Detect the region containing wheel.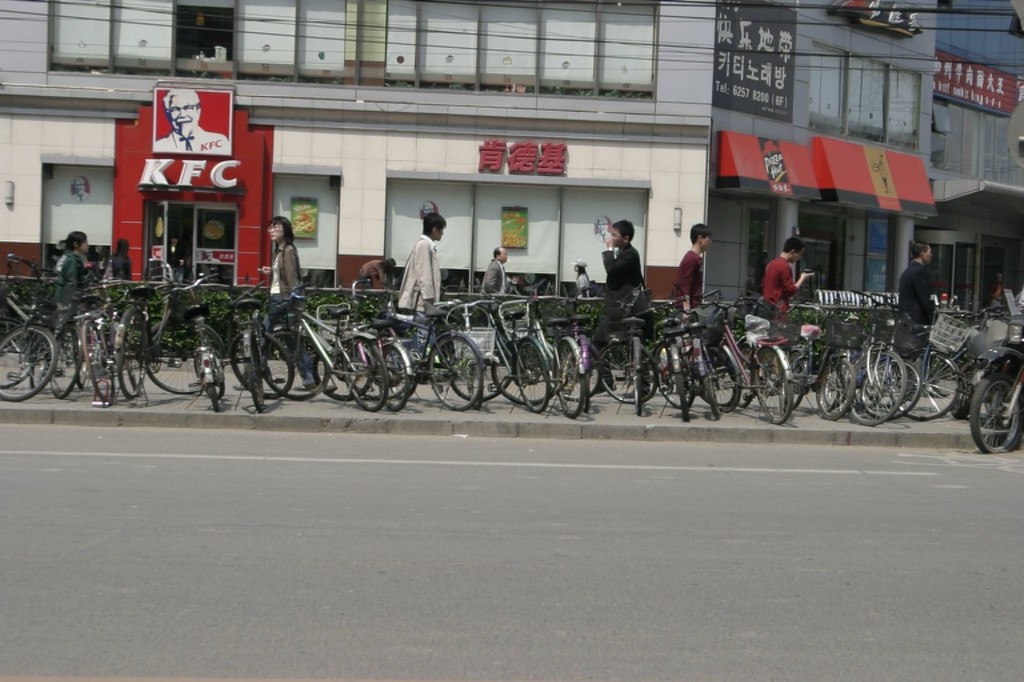
189:349:223:390.
